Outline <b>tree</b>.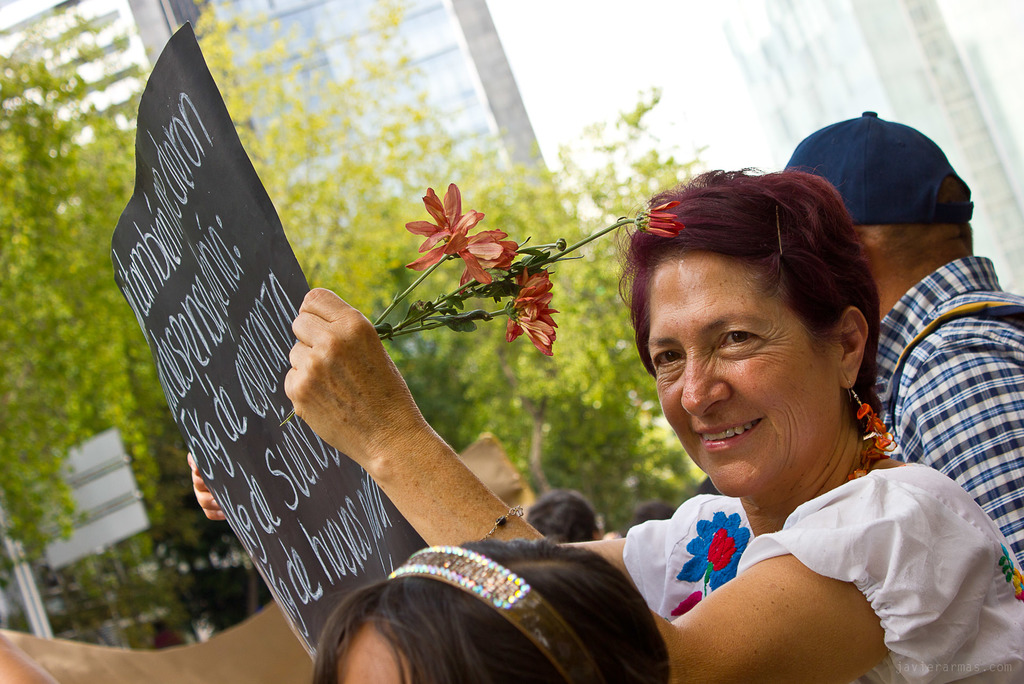
Outline: [0,0,710,530].
